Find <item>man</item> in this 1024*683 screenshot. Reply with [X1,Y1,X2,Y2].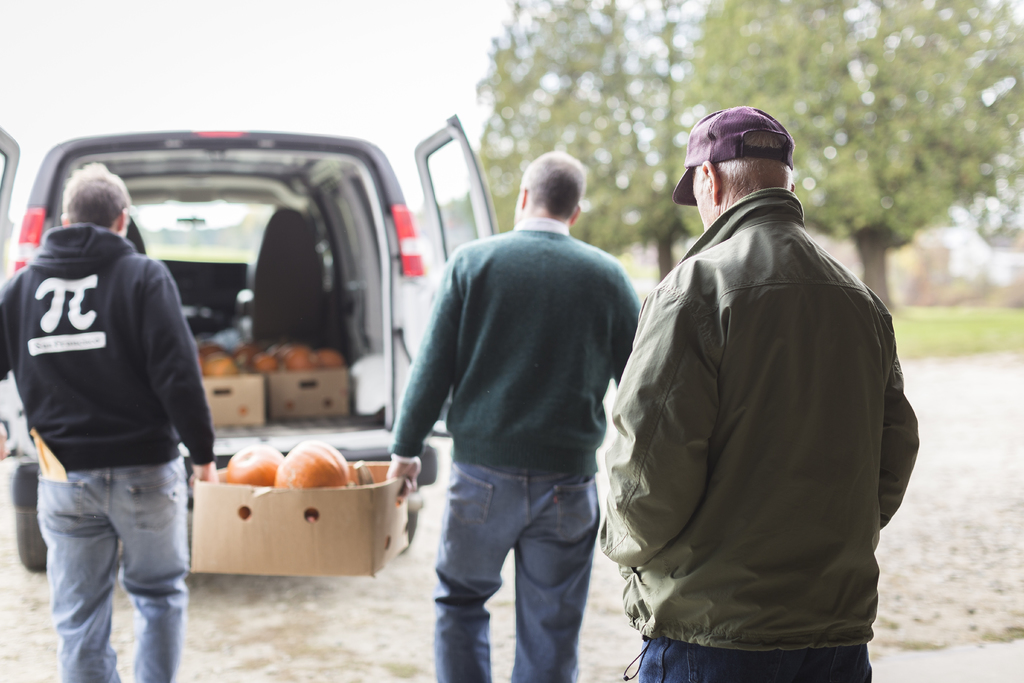
[383,152,636,682].
